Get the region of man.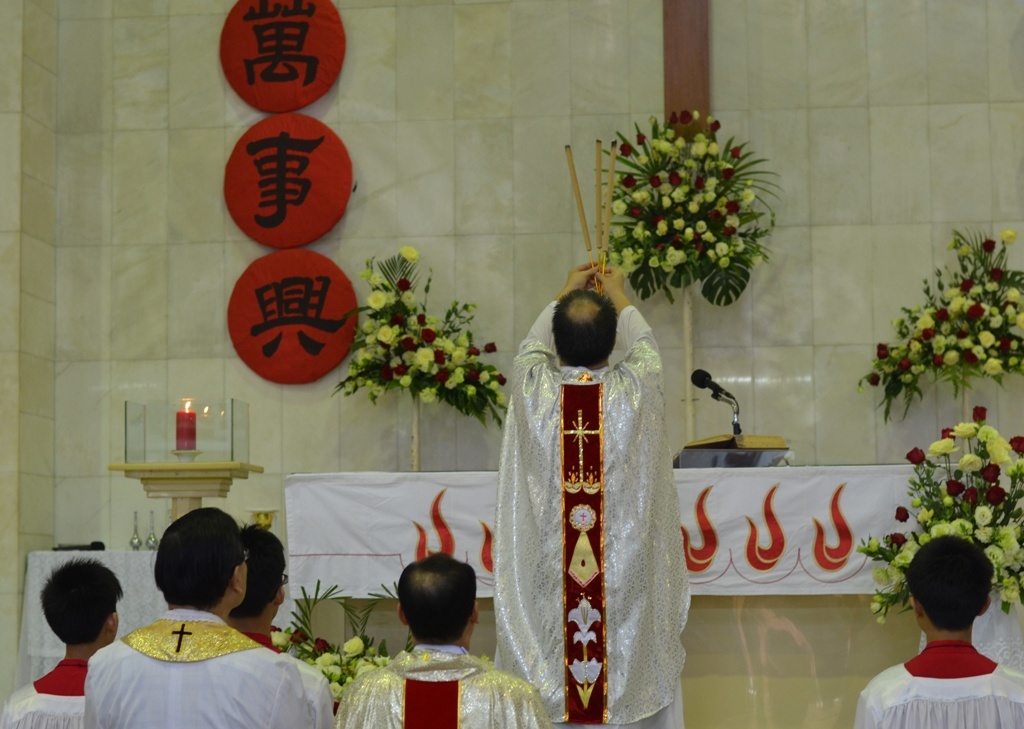
222 523 342 728.
